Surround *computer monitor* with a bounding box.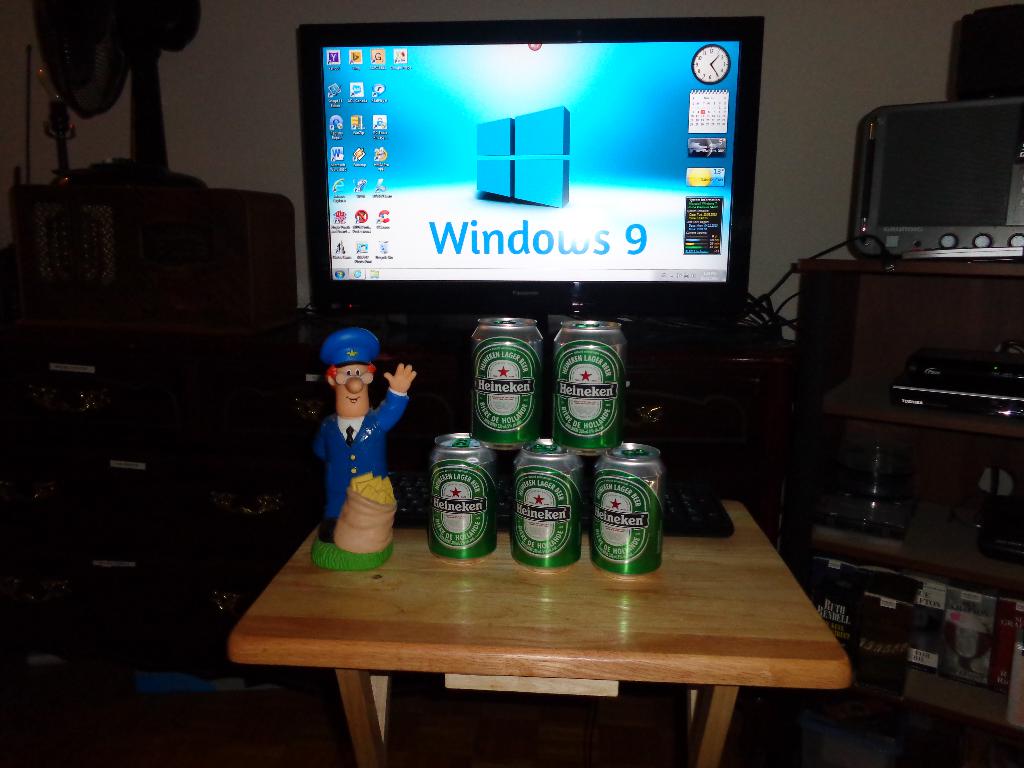
locate(292, 15, 777, 342).
